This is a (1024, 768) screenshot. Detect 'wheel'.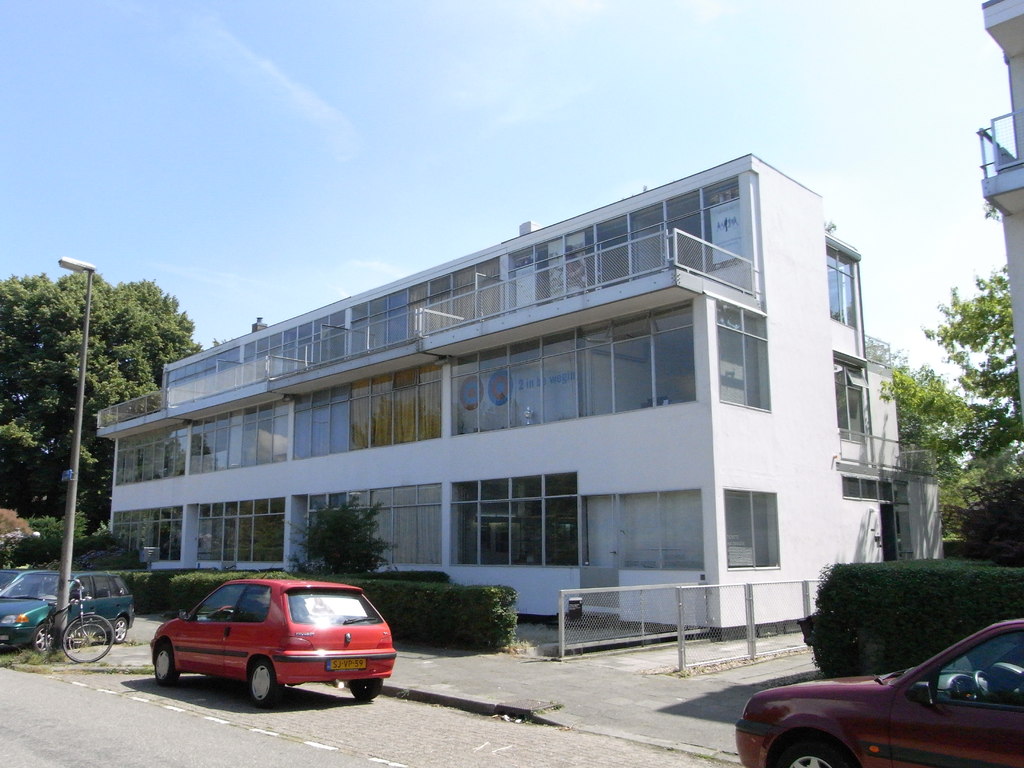
[left=30, top=621, right=57, bottom=657].
